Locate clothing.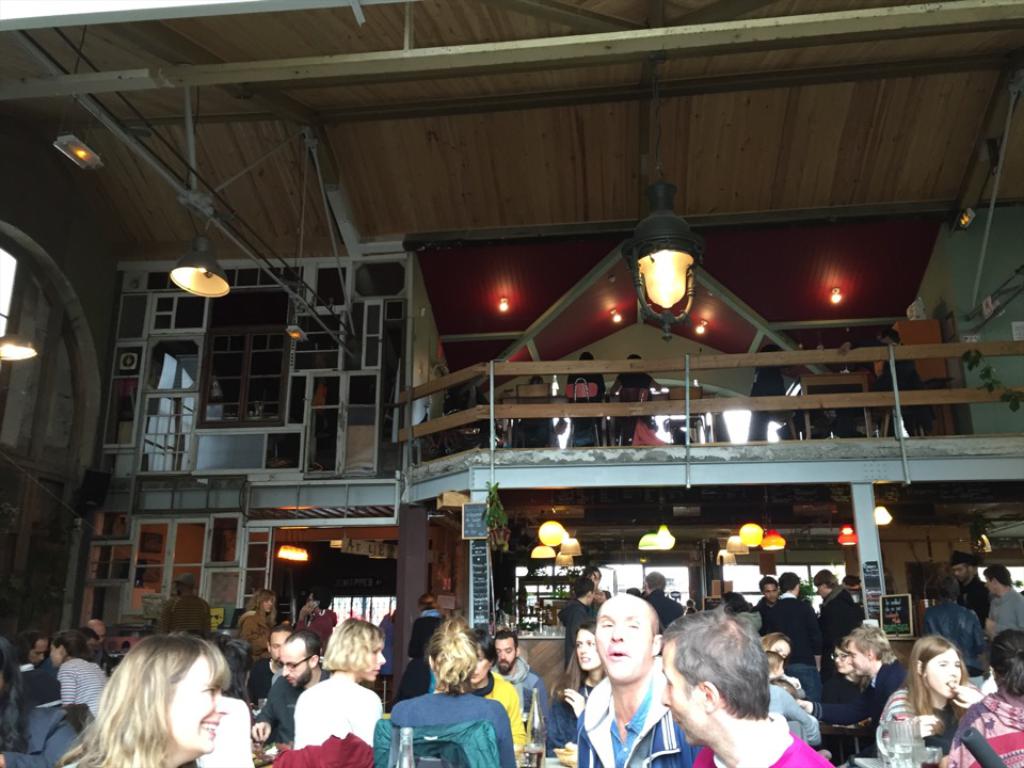
Bounding box: (left=985, top=586, right=1023, bottom=622).
